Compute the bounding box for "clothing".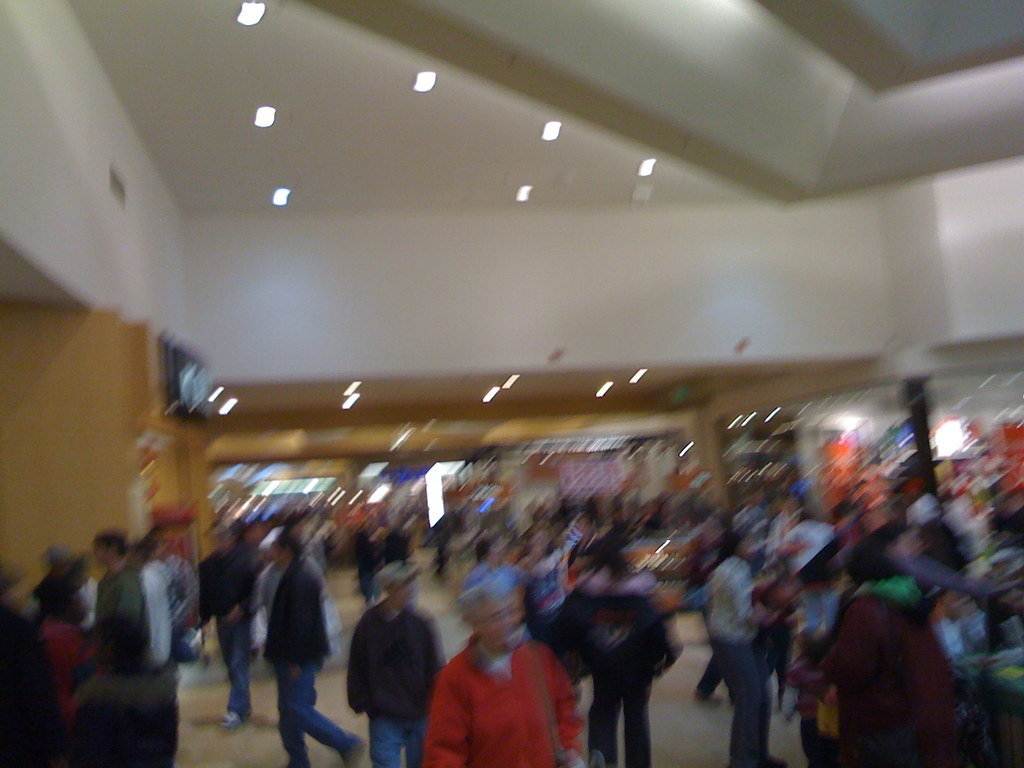
[left=97, top=559, right=144, bottom=653].
